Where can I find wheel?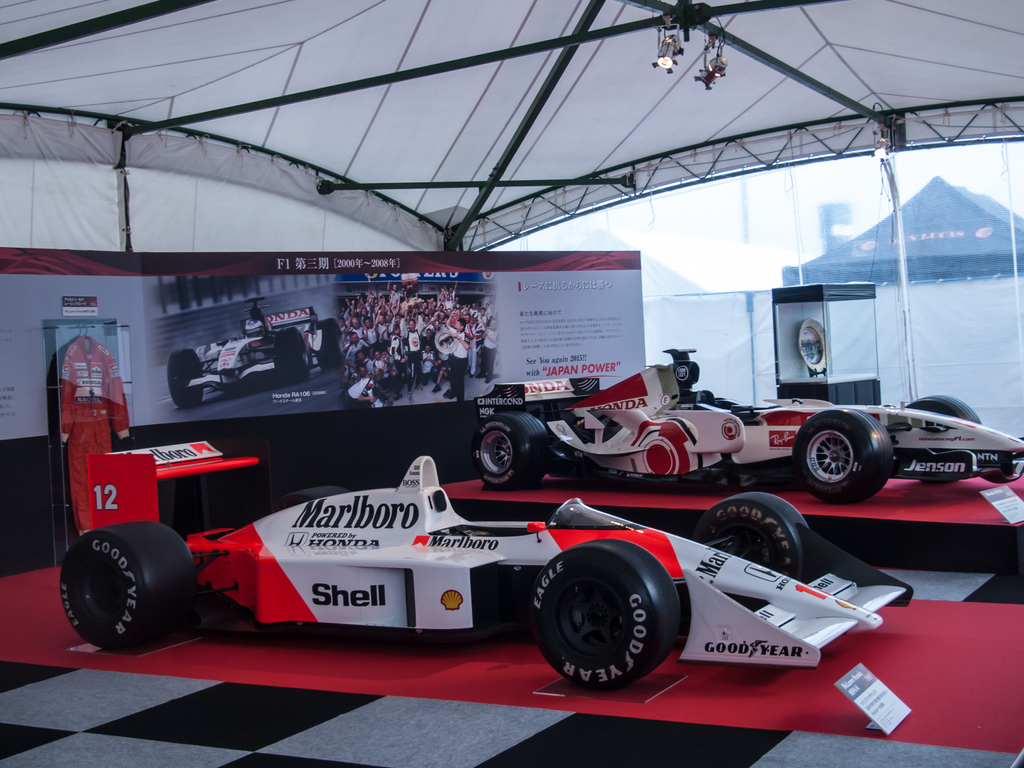
You can find it at box=[272, 486, 349, 514].
